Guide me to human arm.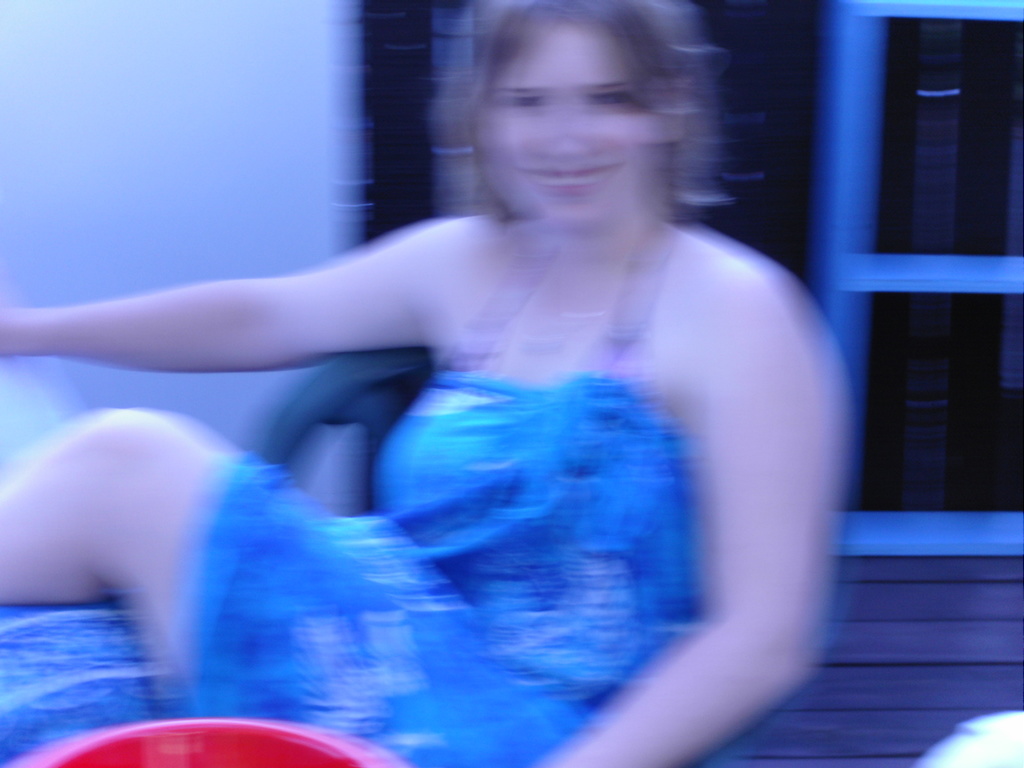
Guidance: Rect(536, 278, 852, 767).
